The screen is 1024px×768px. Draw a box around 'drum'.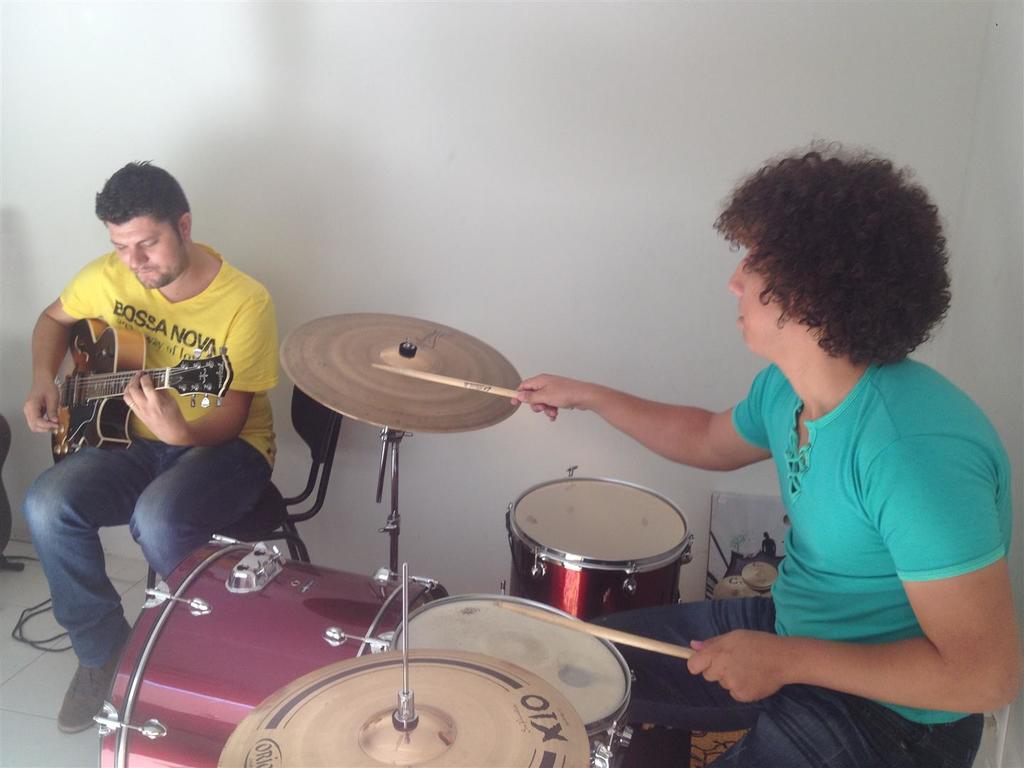
<box>384,594,636,767</box>.
